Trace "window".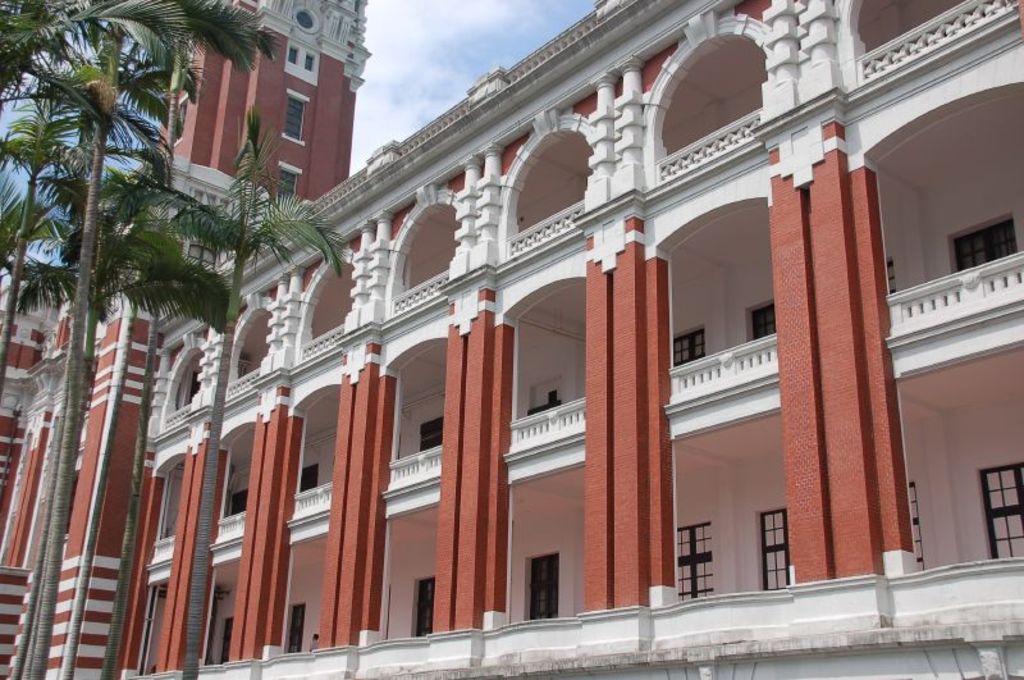
Traced to locate(982, 461, 1023, 551).
